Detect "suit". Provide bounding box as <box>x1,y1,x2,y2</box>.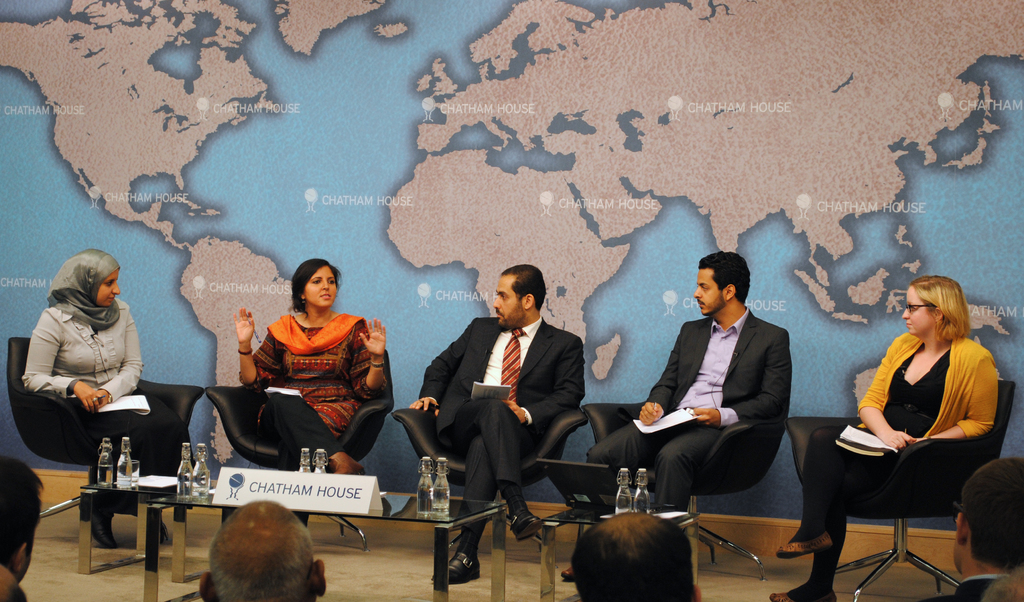
<box>424,276,586,533</box>.
